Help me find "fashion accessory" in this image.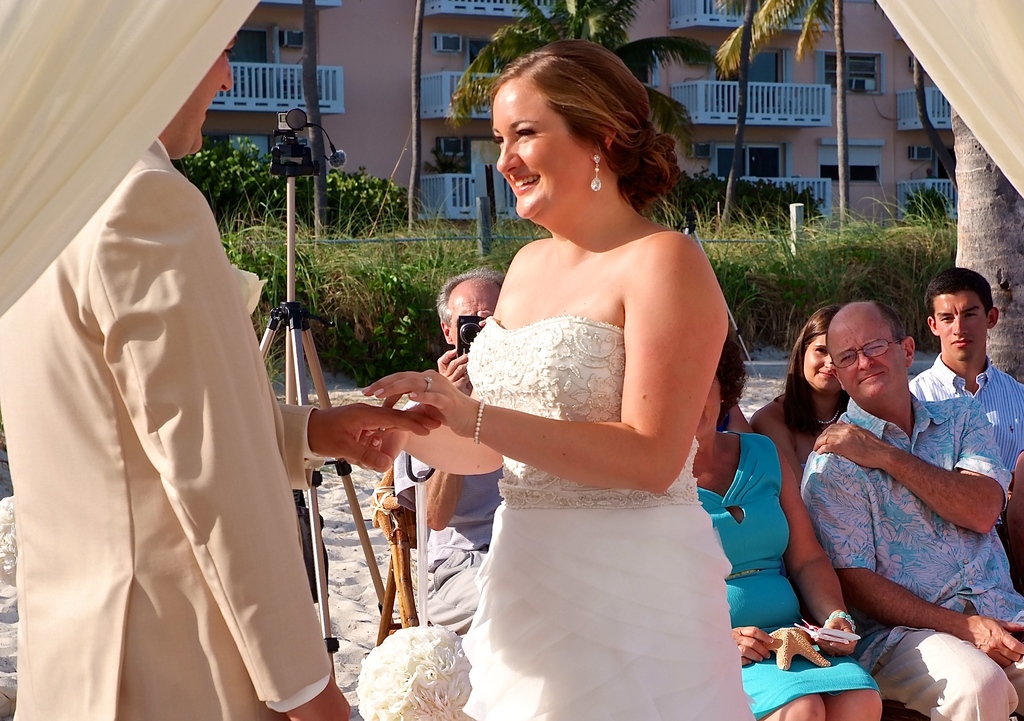
Found it: (left=426, top=374, right=436, bottom=391).
